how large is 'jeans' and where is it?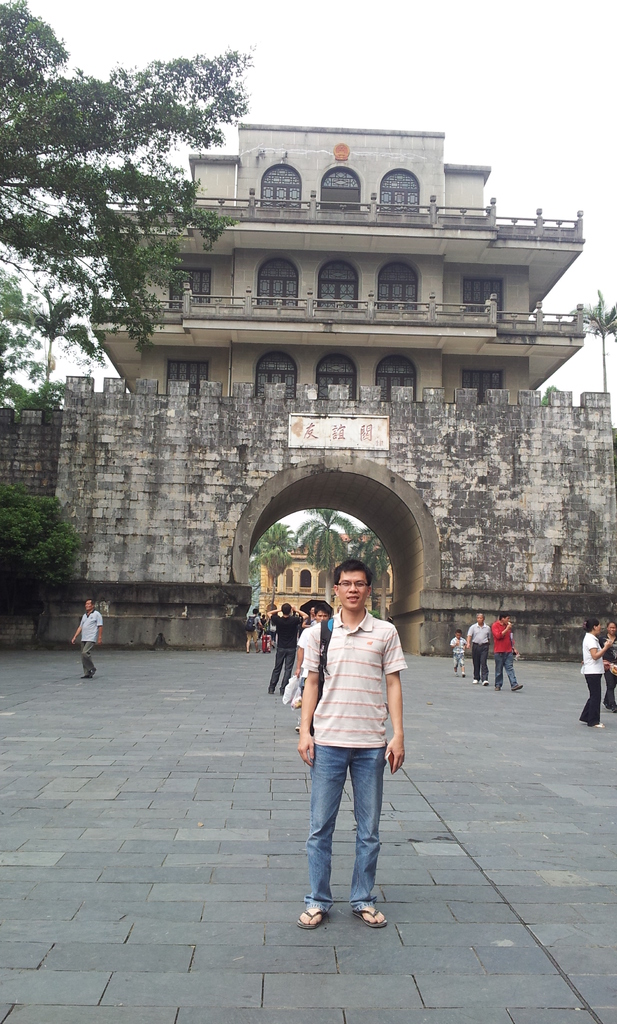
Bounding box: 84 641 99 669.
